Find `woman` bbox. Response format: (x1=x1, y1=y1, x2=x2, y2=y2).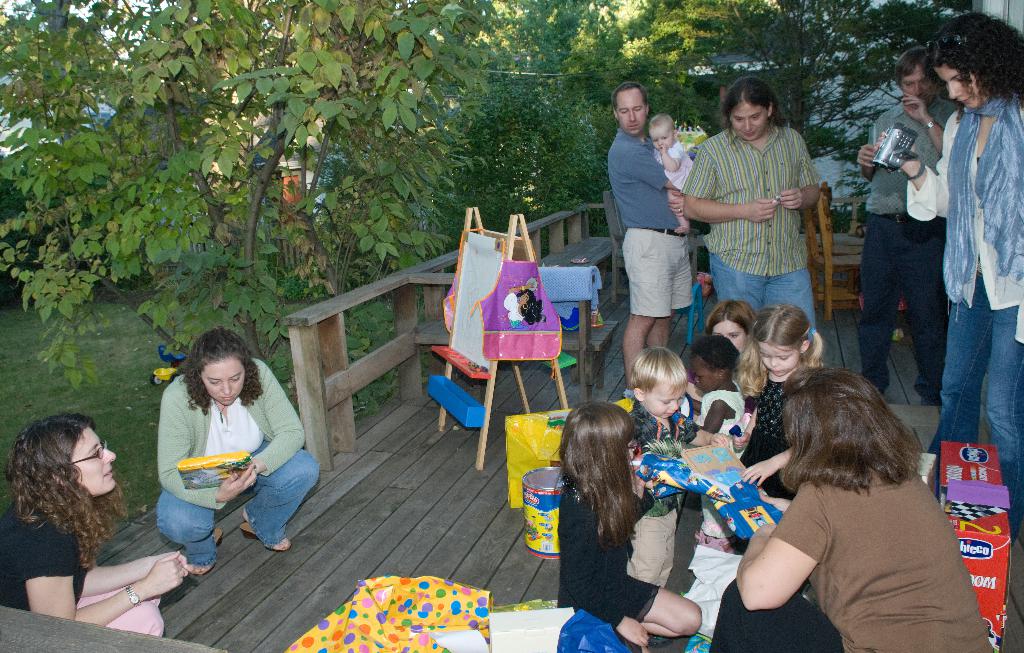
(x1=706, y1=296, x2=756, y2=356).
